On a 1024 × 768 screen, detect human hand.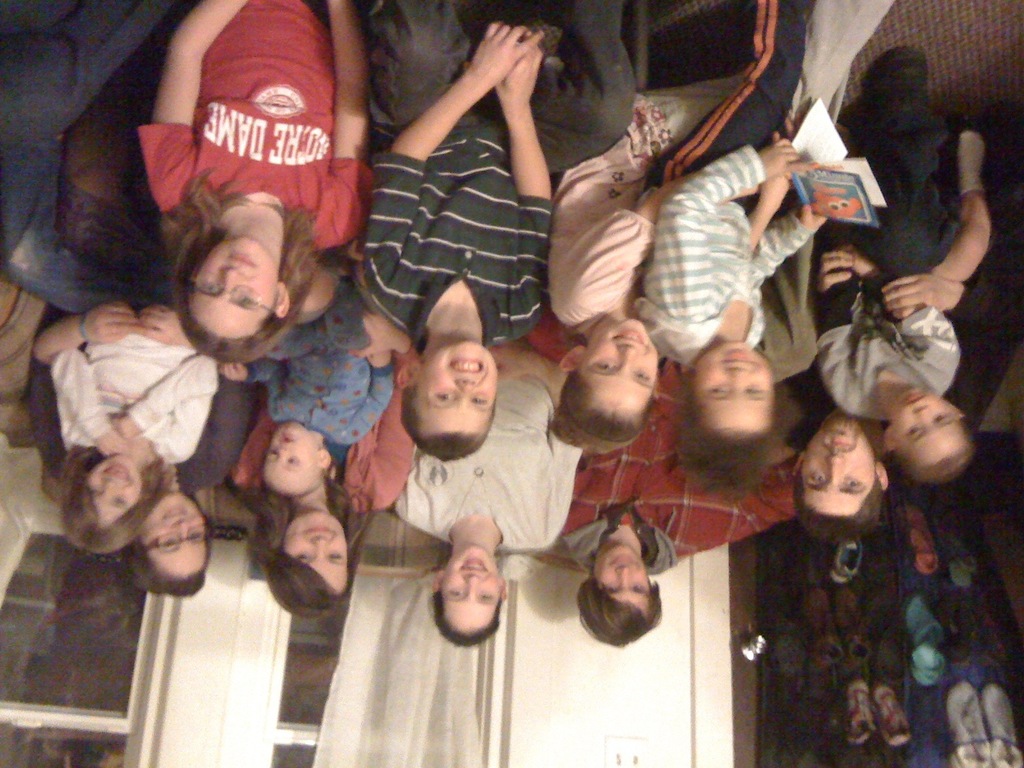
(344, 310, 400, 359).
